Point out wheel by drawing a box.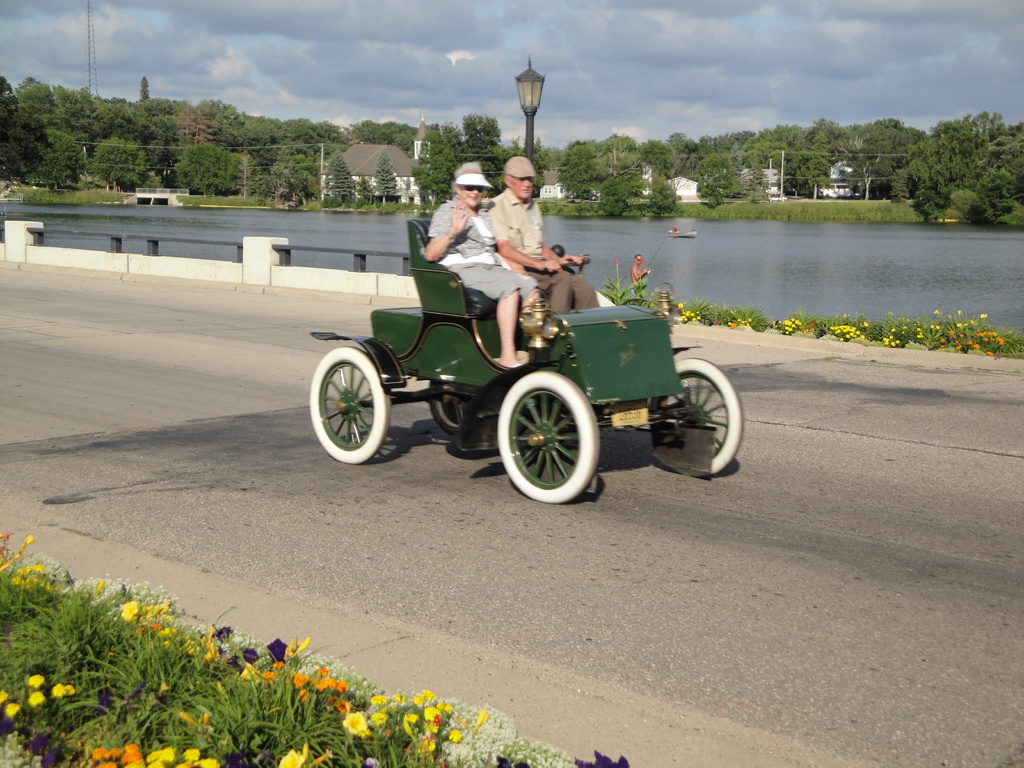
432, 372, 477, 434.
